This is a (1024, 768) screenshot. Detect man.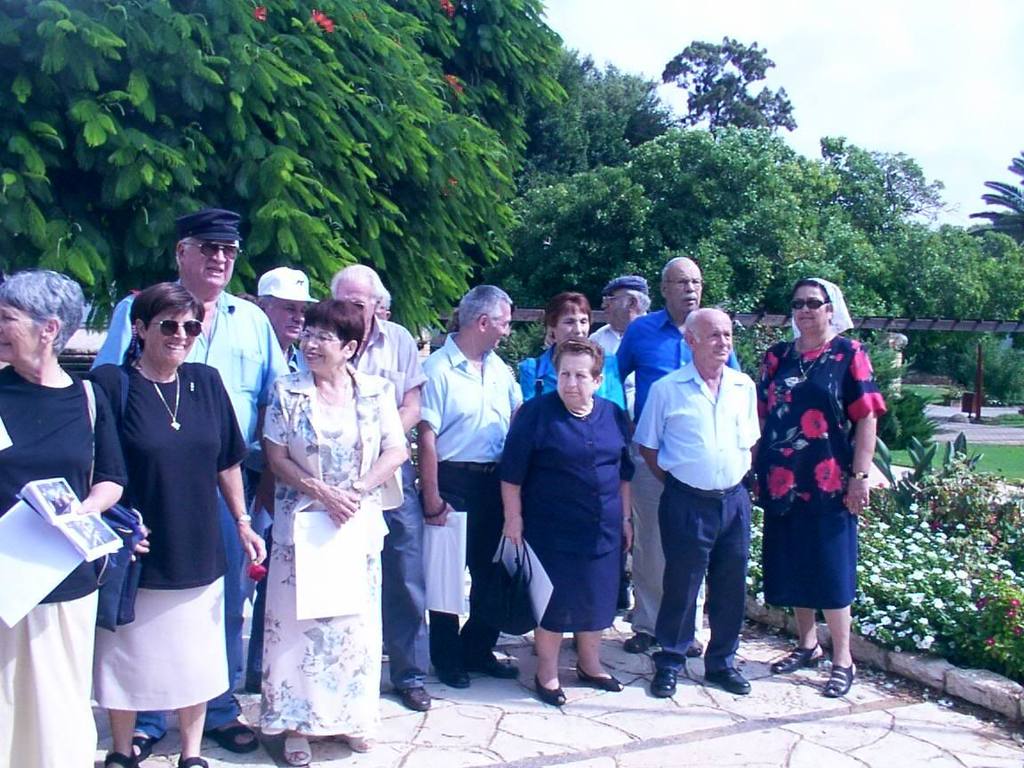
256:267:321:695.
